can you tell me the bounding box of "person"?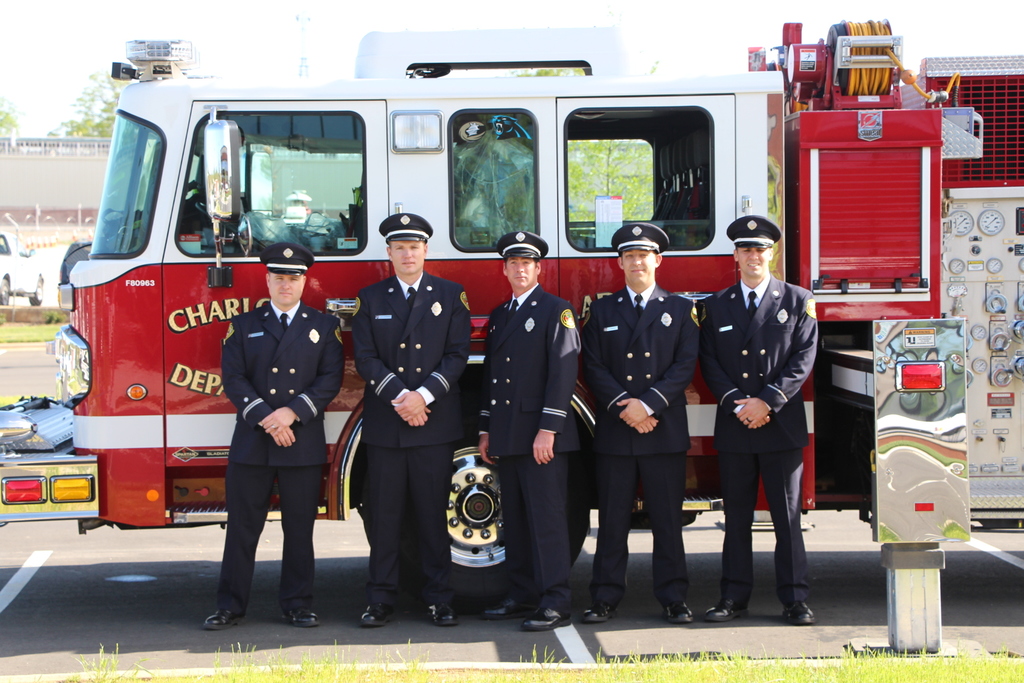
202, 238, 346, 626.
